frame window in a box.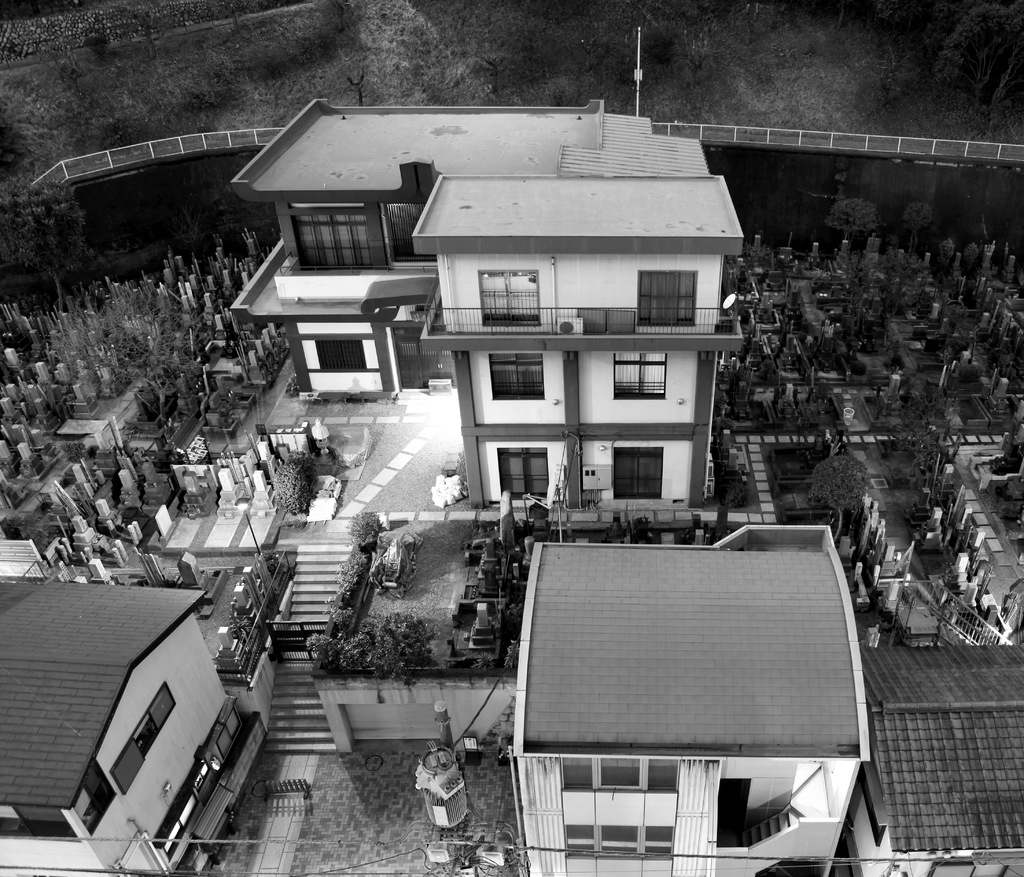
561/826/669/859.
